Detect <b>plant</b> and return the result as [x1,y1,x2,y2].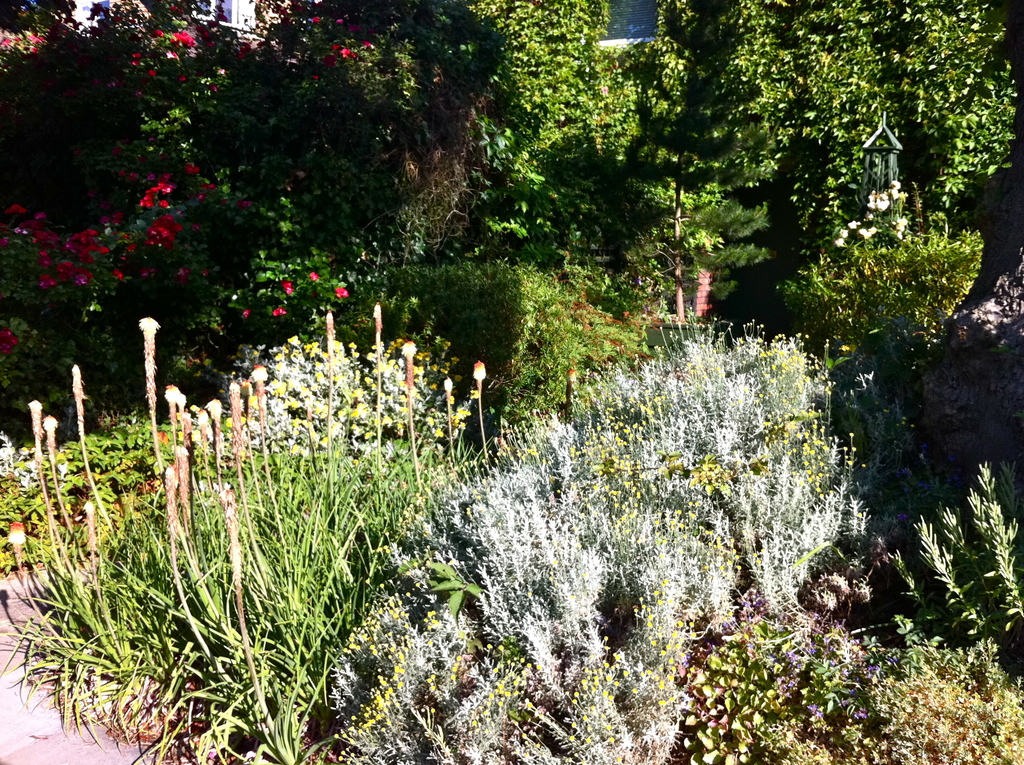
[835,647,1023,764].
